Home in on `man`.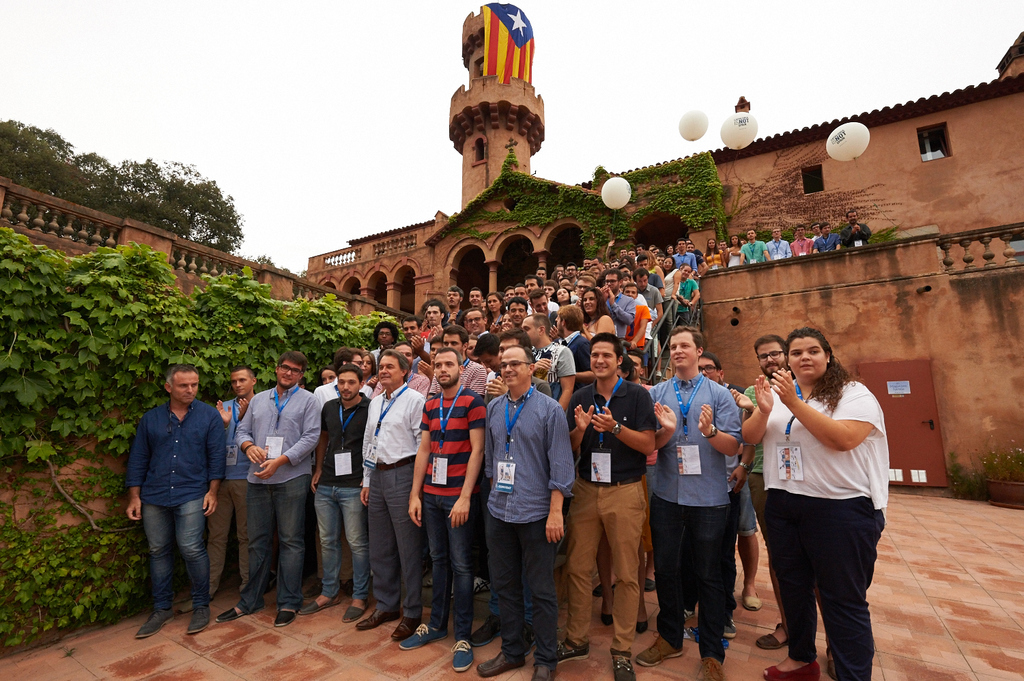
Homed in at 315, 343, 365, 431.
